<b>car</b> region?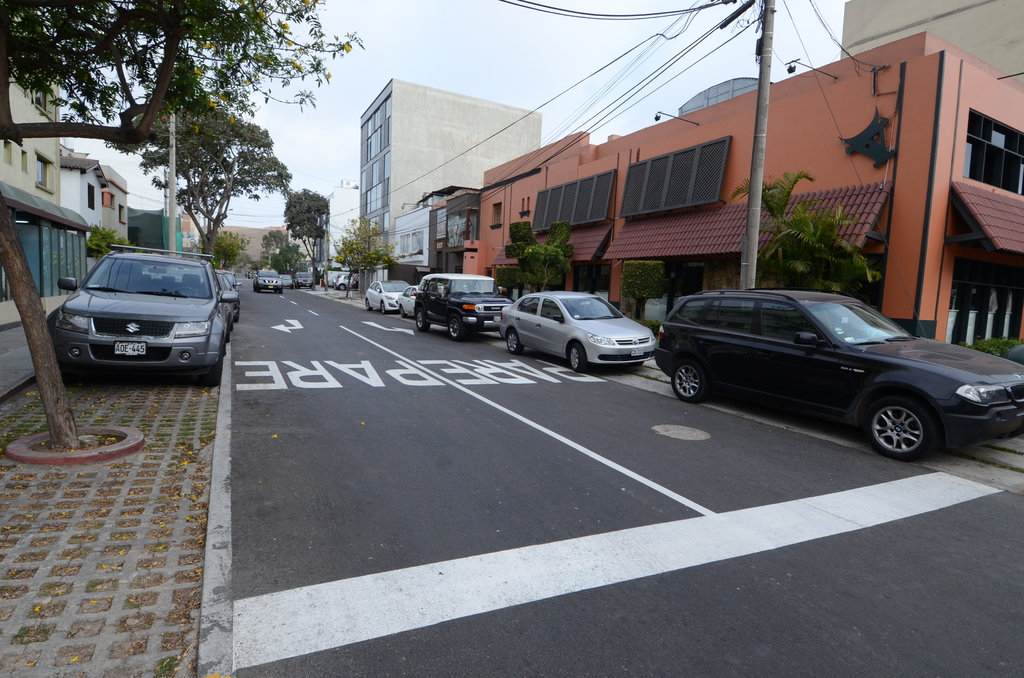
295/271/314/284
